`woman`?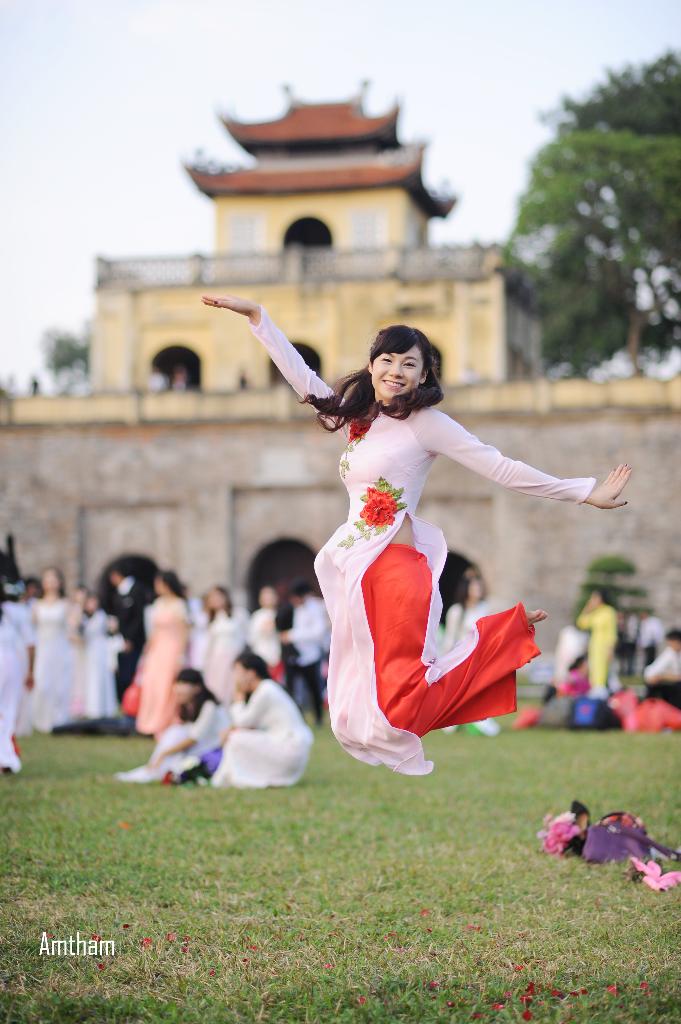
0/597/35/770
